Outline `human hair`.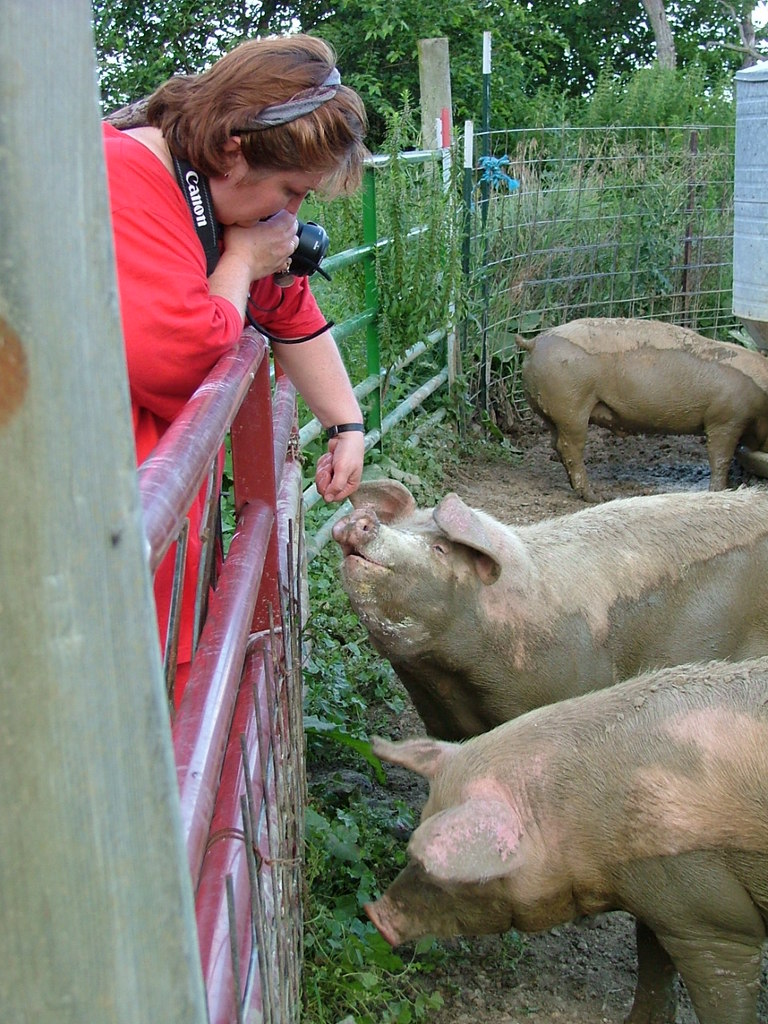
Outline: <region>139, 31, 365, 226</region>.
